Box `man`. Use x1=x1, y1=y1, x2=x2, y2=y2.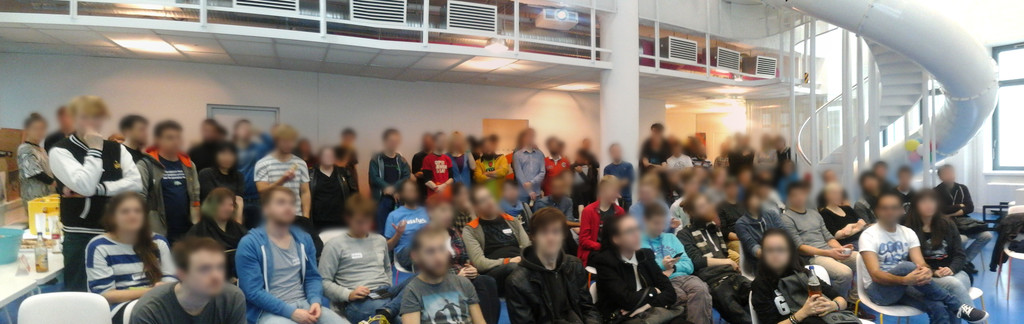
x1=131, y1=234, x2=246, y2=323.
